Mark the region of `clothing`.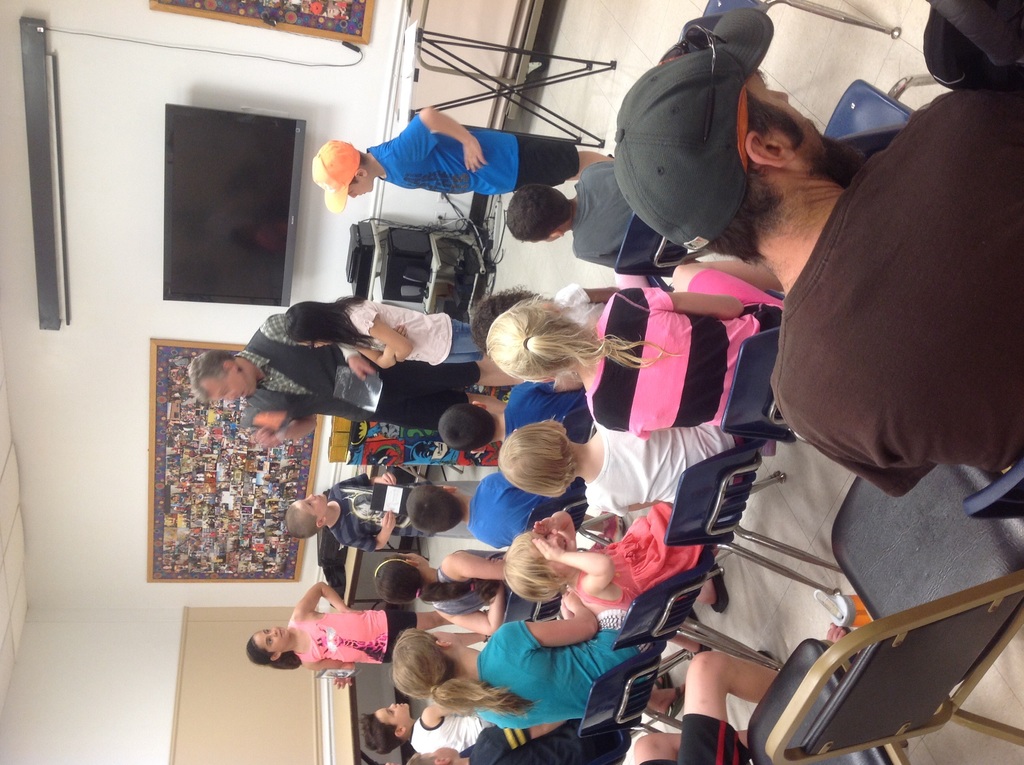
Region: 570,160,633,261.
